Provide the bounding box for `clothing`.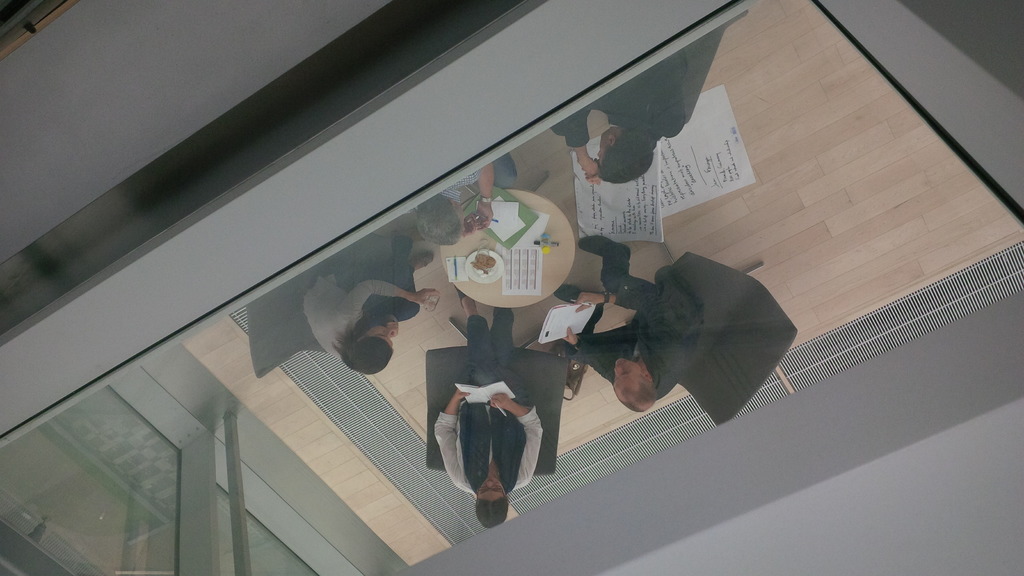
304/234/422/361.
